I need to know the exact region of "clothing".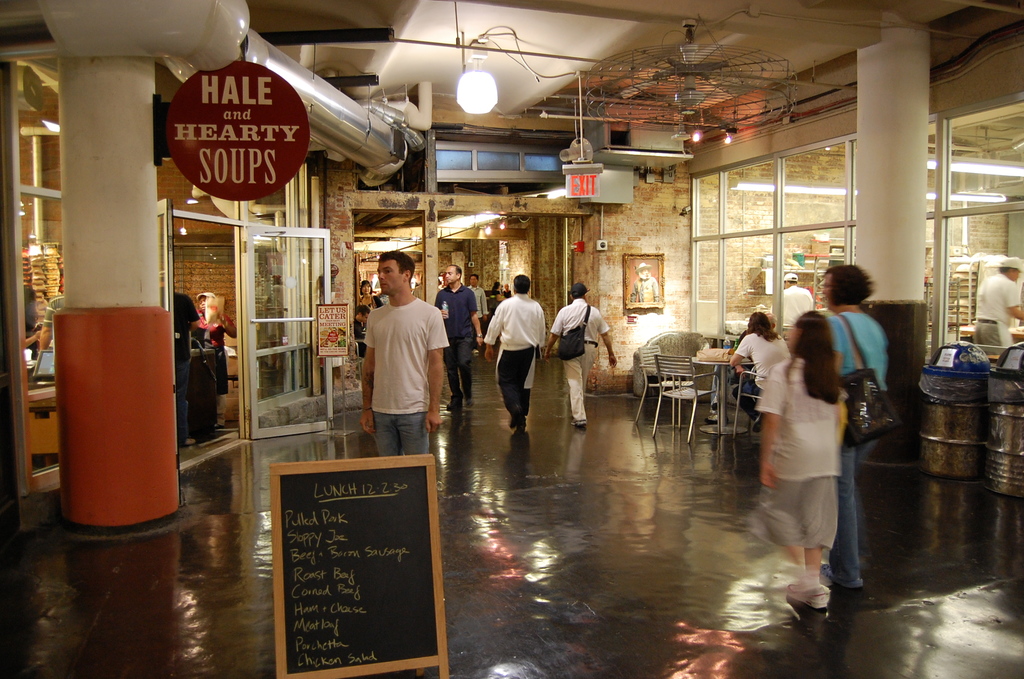
Region: select_region(356, 320, 364, 357).
